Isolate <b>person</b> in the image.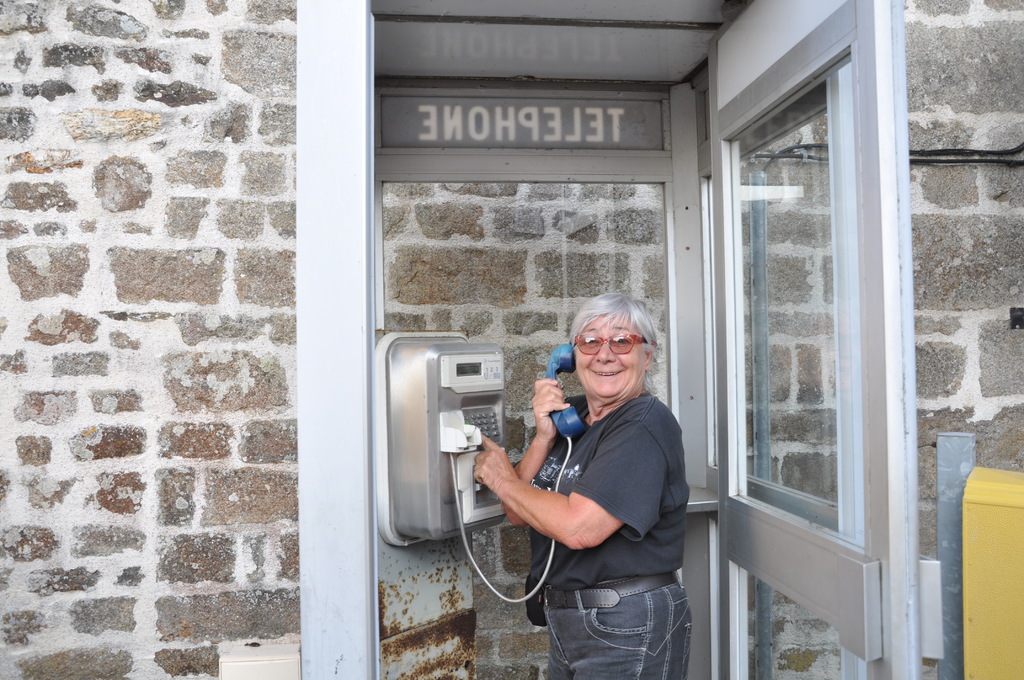
Isolated region: x1=476 y1=290 x2=691 y2=679.
